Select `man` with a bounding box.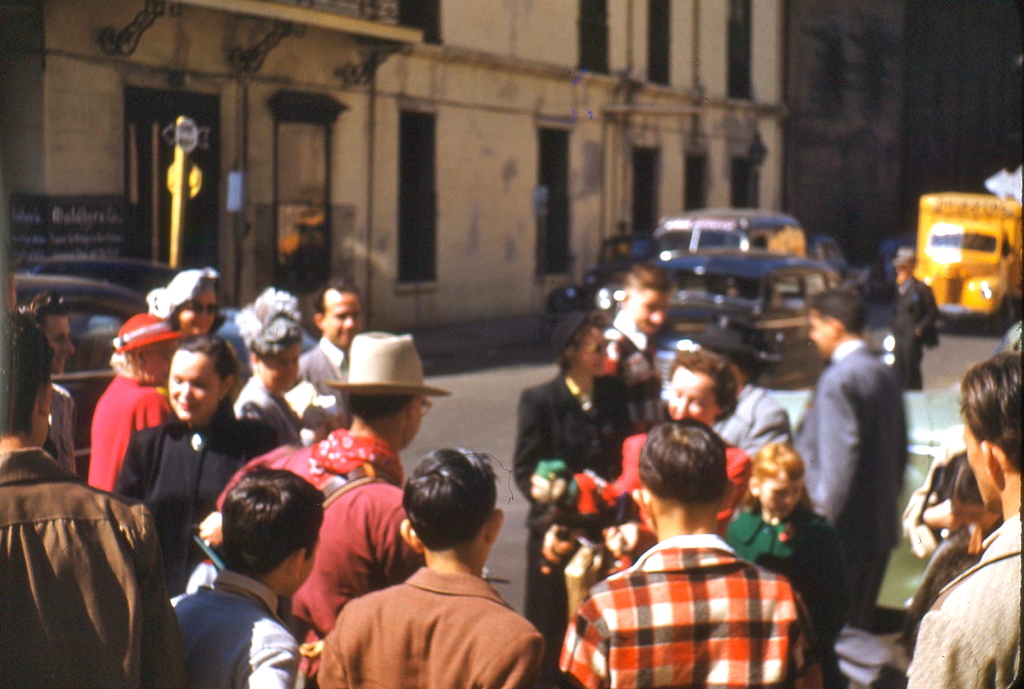
1 304 179 688.
